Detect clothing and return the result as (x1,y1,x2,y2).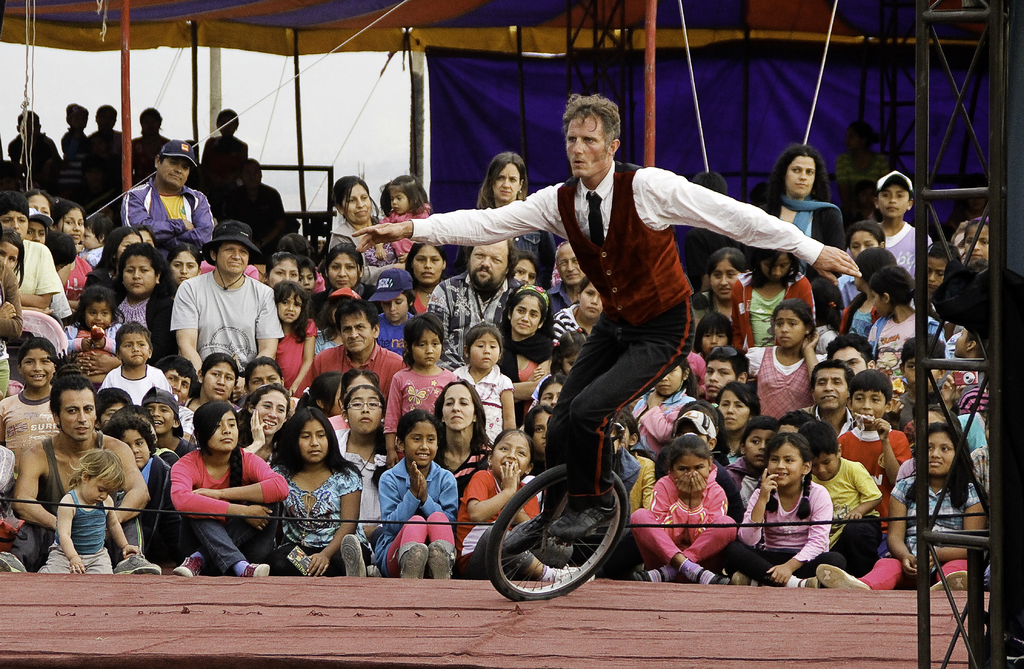
(273,460,371,575).
